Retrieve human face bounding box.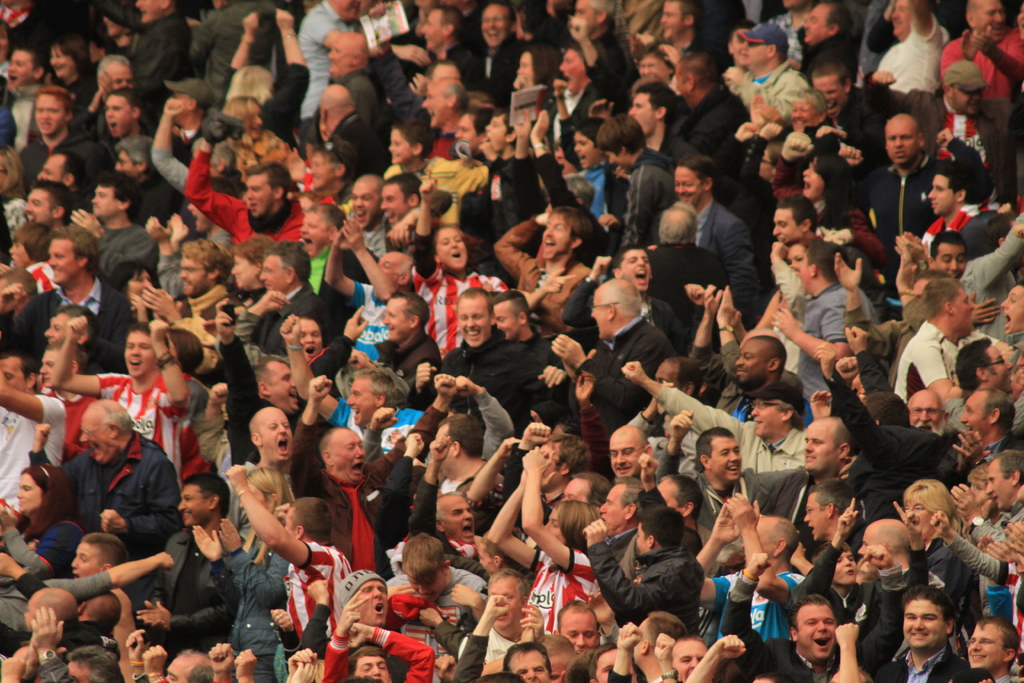
Bounding box: 434,63,461,81.
